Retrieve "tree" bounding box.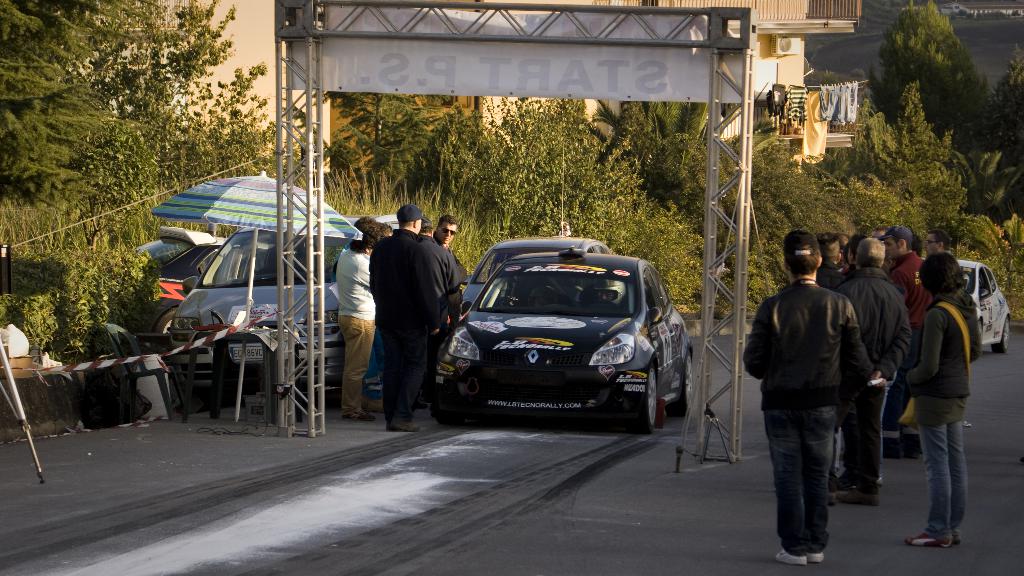
Bounding box: 867:2:987:170.
